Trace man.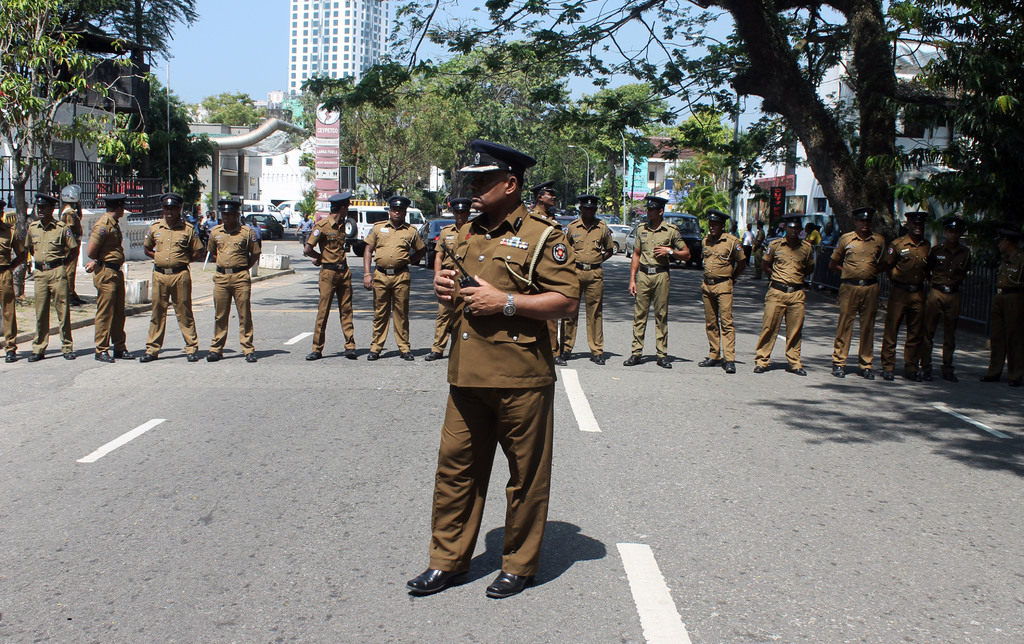
Traced to pyautogui.locateOnScreen(206, 210, 219, 256).
